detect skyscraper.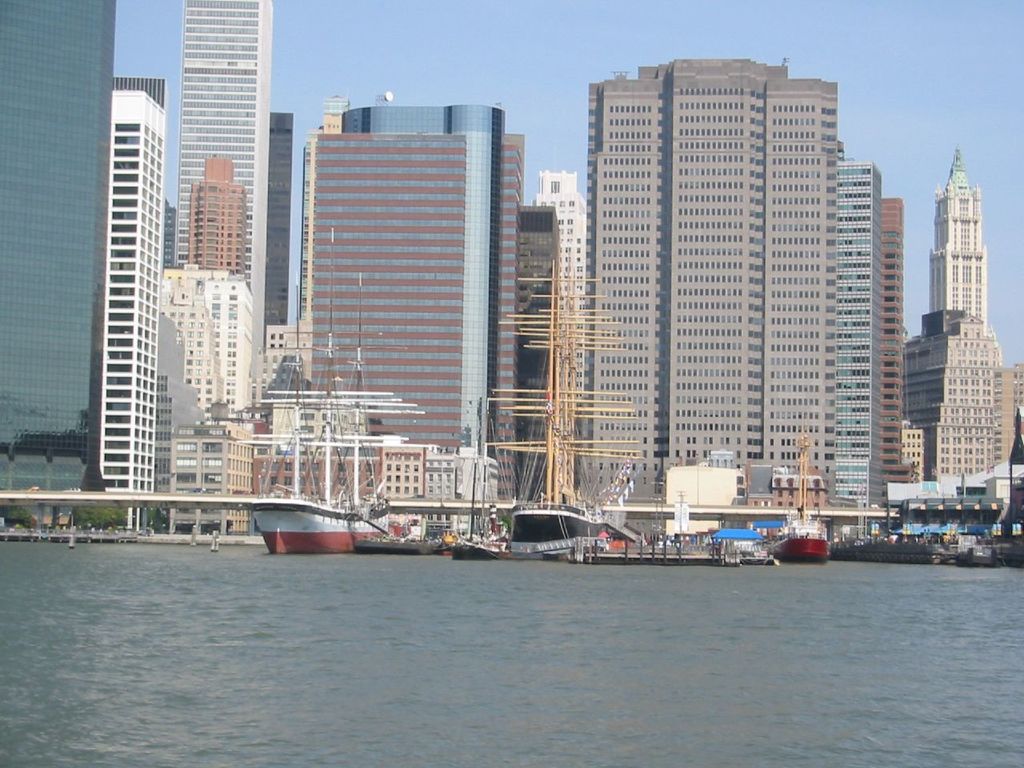
Detected at locate(871, 193, 914, 489).
